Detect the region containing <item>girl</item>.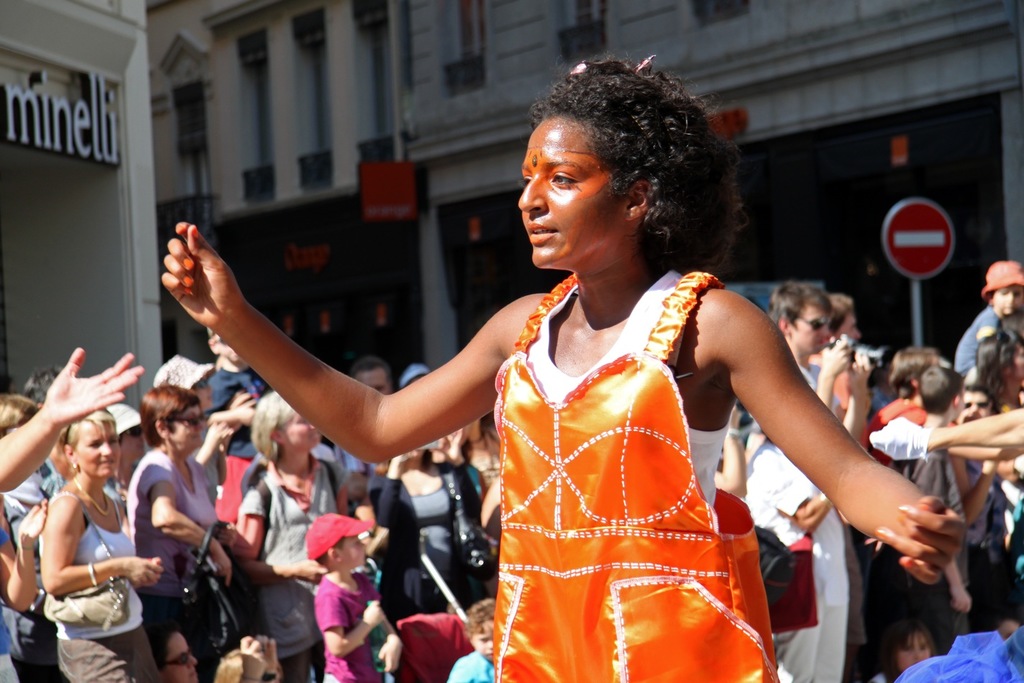
161/53/965/682.
